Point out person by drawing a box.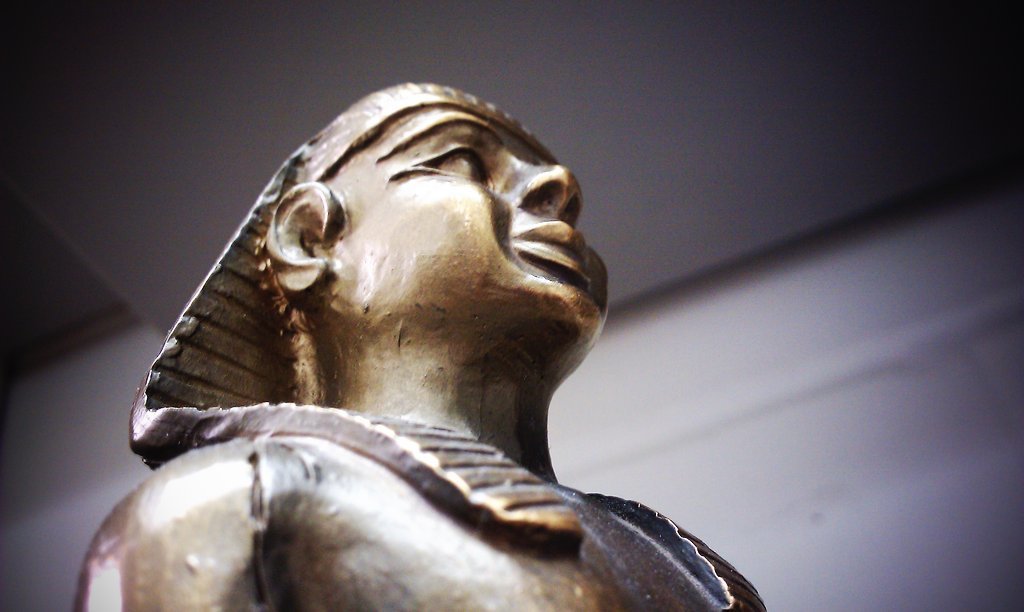
[x1=69, y1=83, x2=765, y2=611].
